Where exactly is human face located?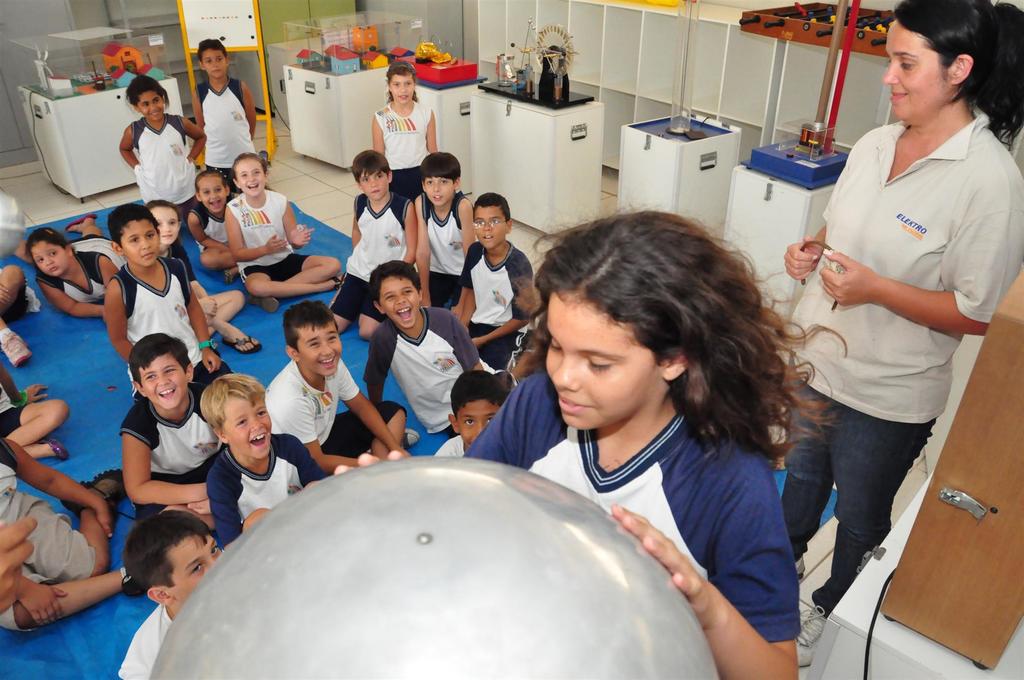
Its bounding box is BBox(422, 177, 456, 203).
